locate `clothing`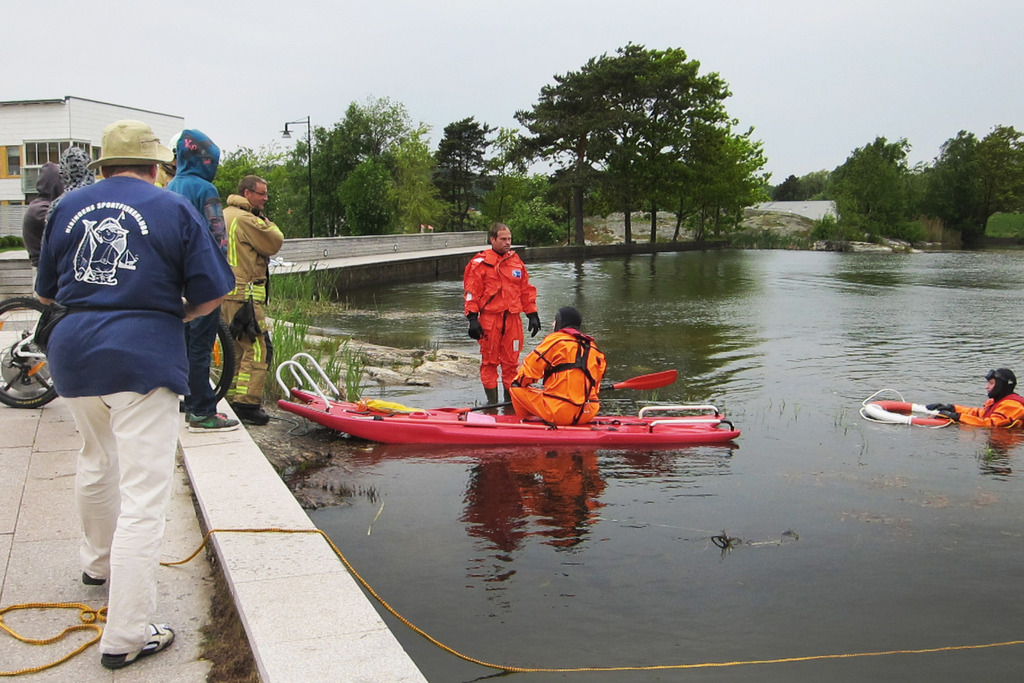
BBox(166, 128, 226, 415)
